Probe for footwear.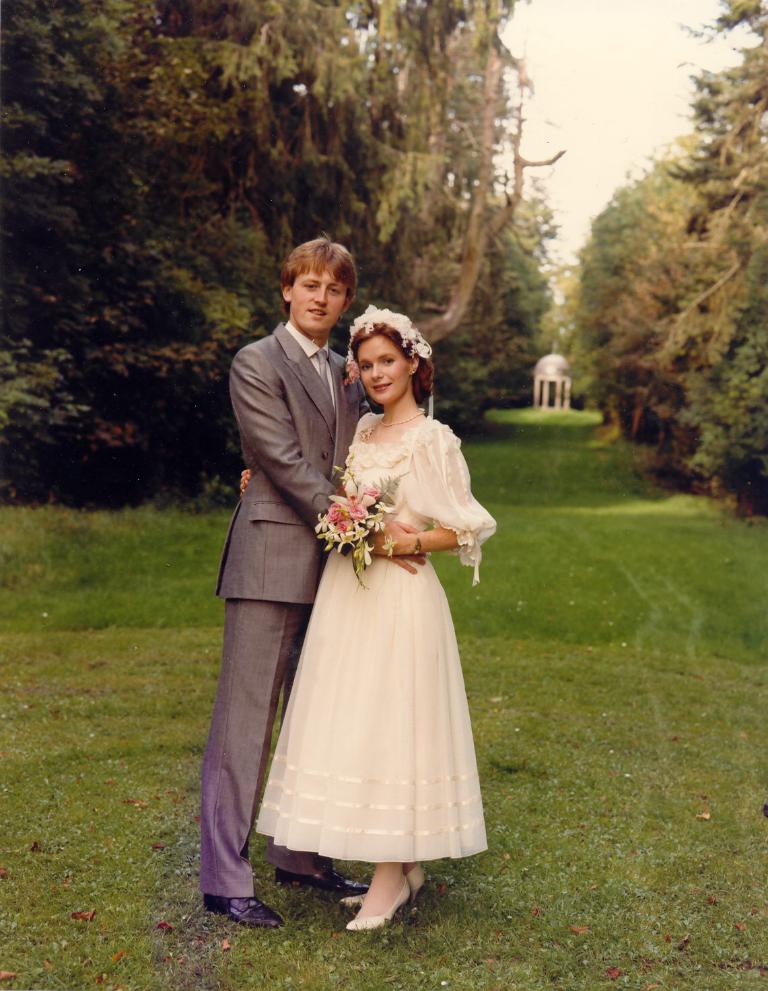
Probe result: [x1=271, y1=858, x2=374, y2=897].
